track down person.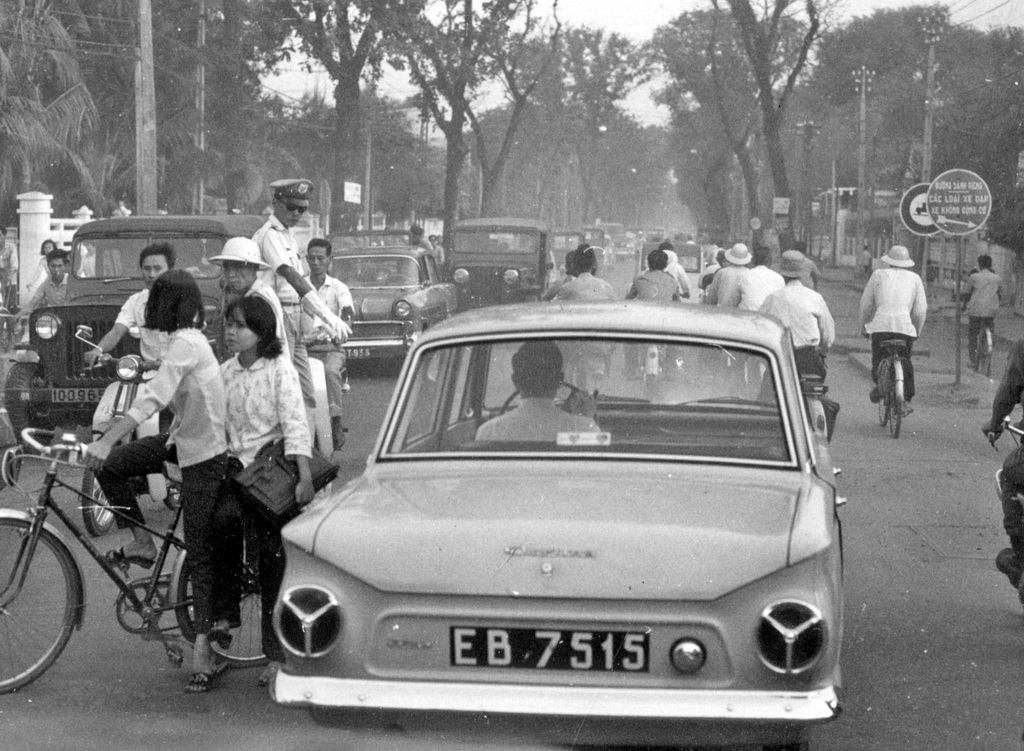
Tracked to bbox(956, 256, 1000, 360).
